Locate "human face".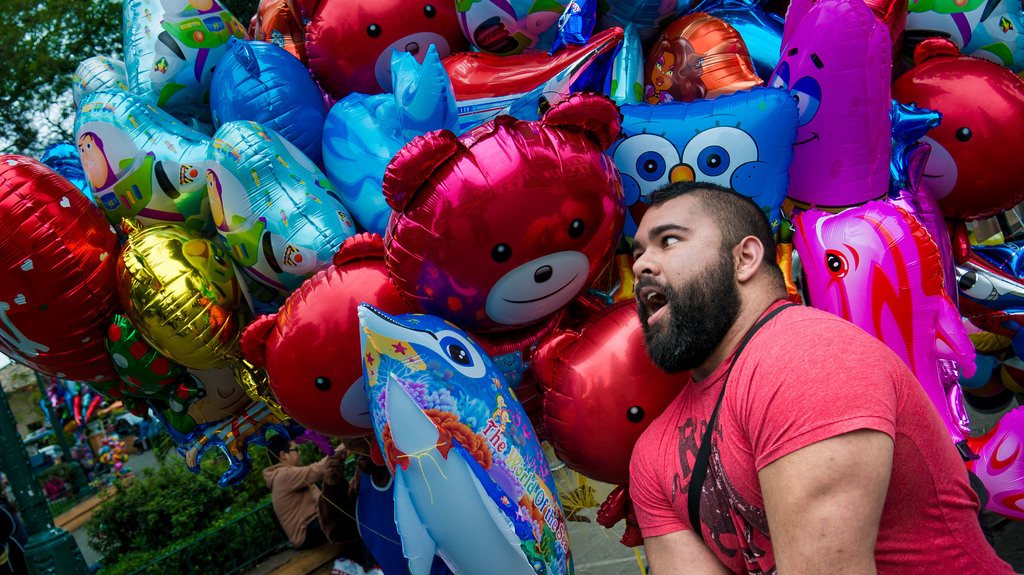
Bounding box: left=637, top=199, right=730, bottom=370.
